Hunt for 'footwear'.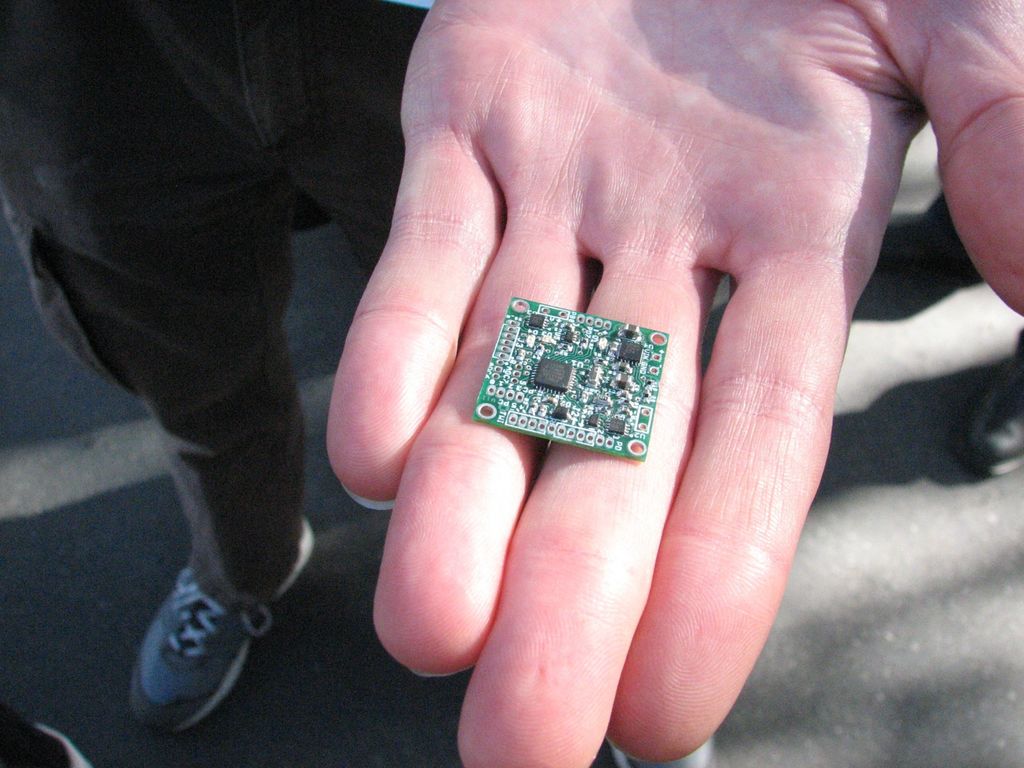
Hunted down at <region>614, 729, 747, 767</region>.
